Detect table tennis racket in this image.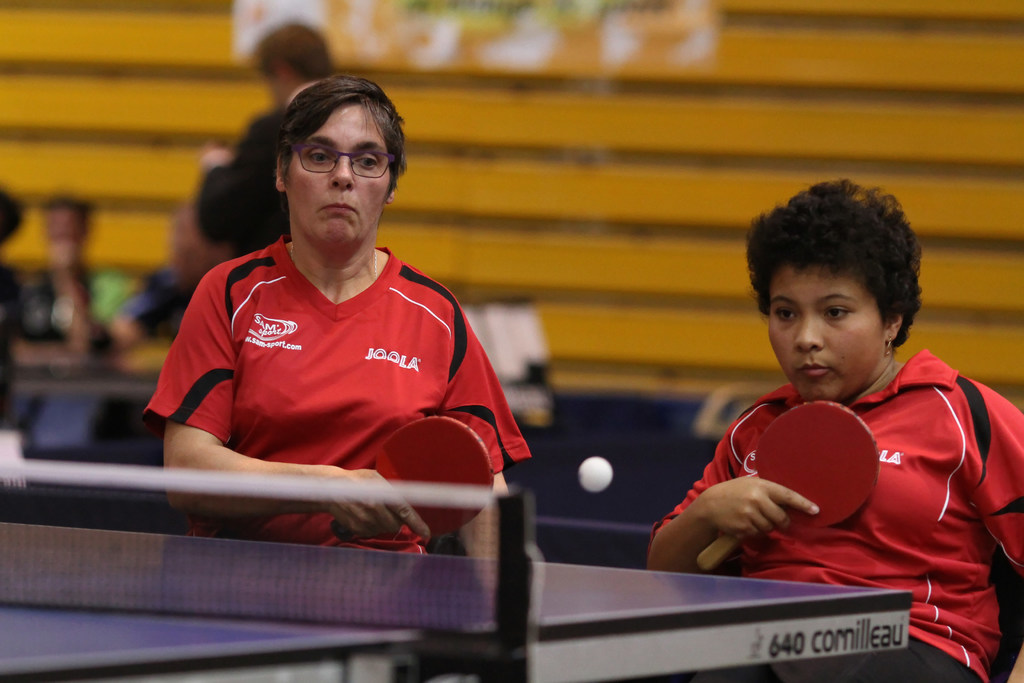
Detection: left=689, top=399, right=879, bottom=570.
